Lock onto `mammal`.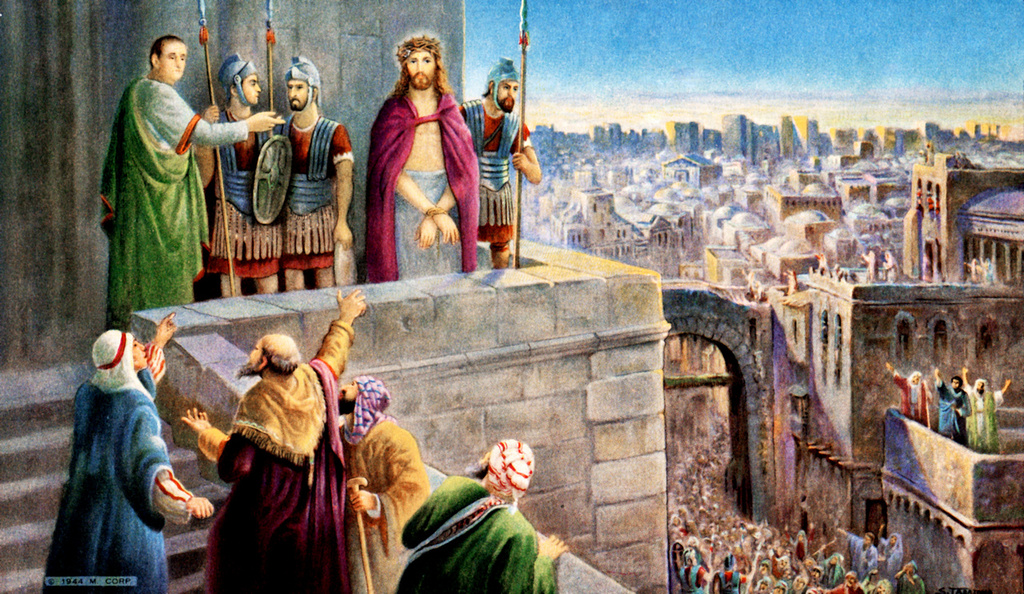
Locked: crop(982, 258, 994, 283).
